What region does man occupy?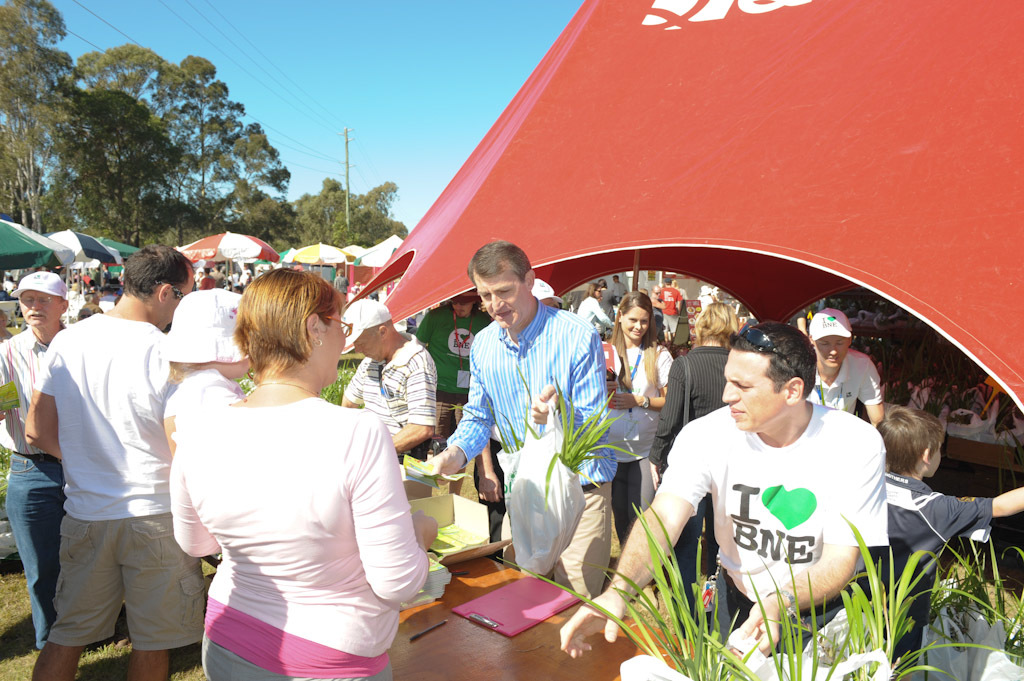
region(558, 318, 887, 658).
